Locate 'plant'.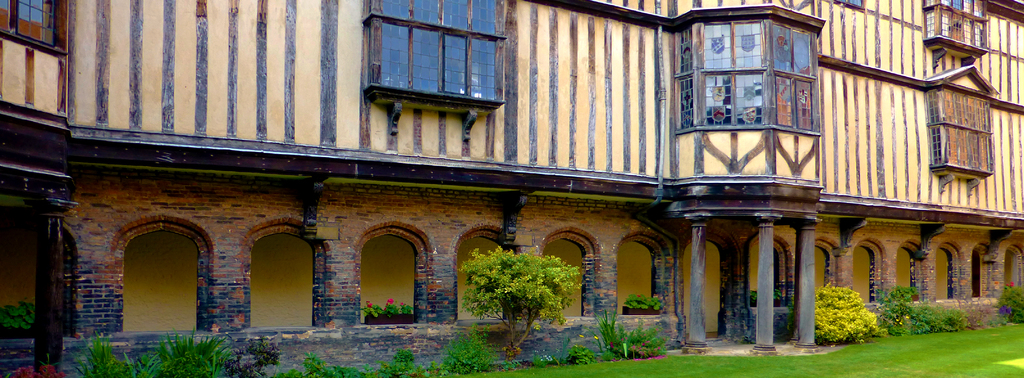
Bounding box: box(0, 304, 35, 332).
